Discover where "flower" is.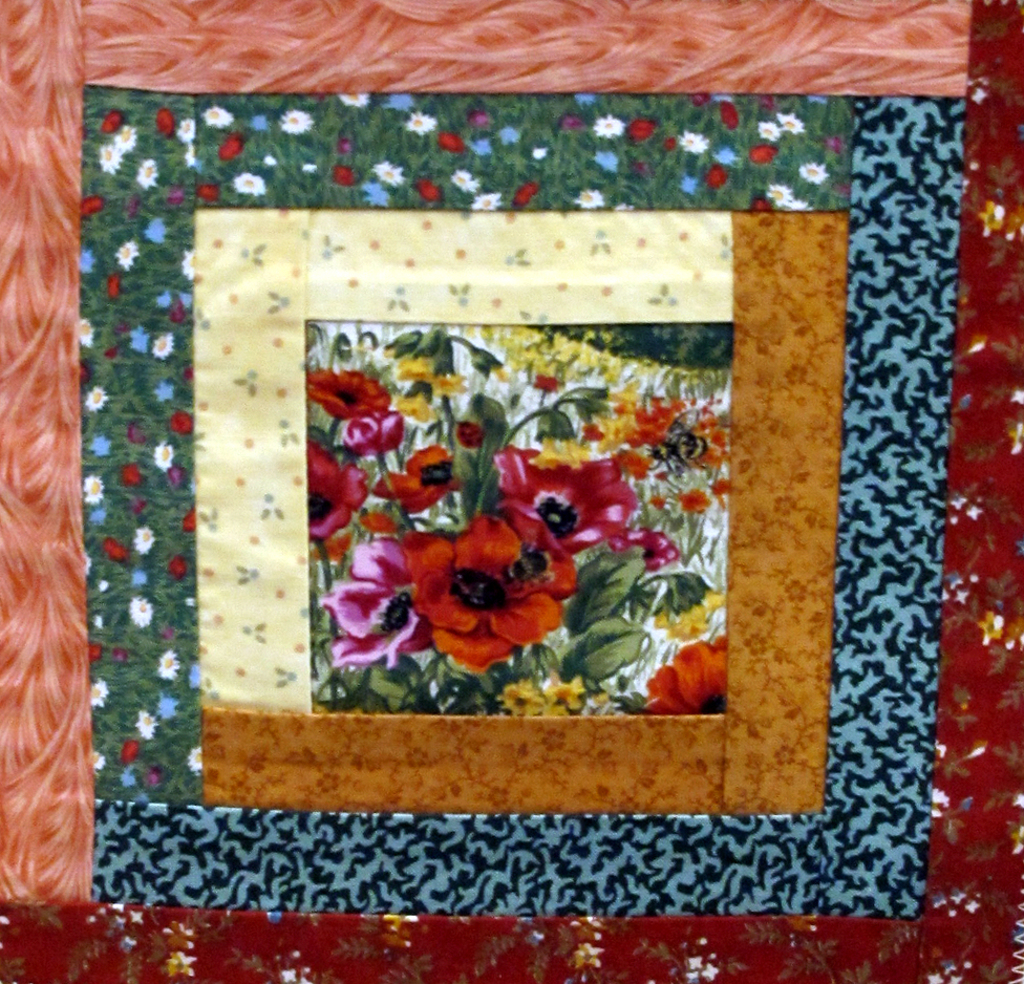
Discovered at {"left": 132, "top": 571, "right": 146, "bottom": 592}.
